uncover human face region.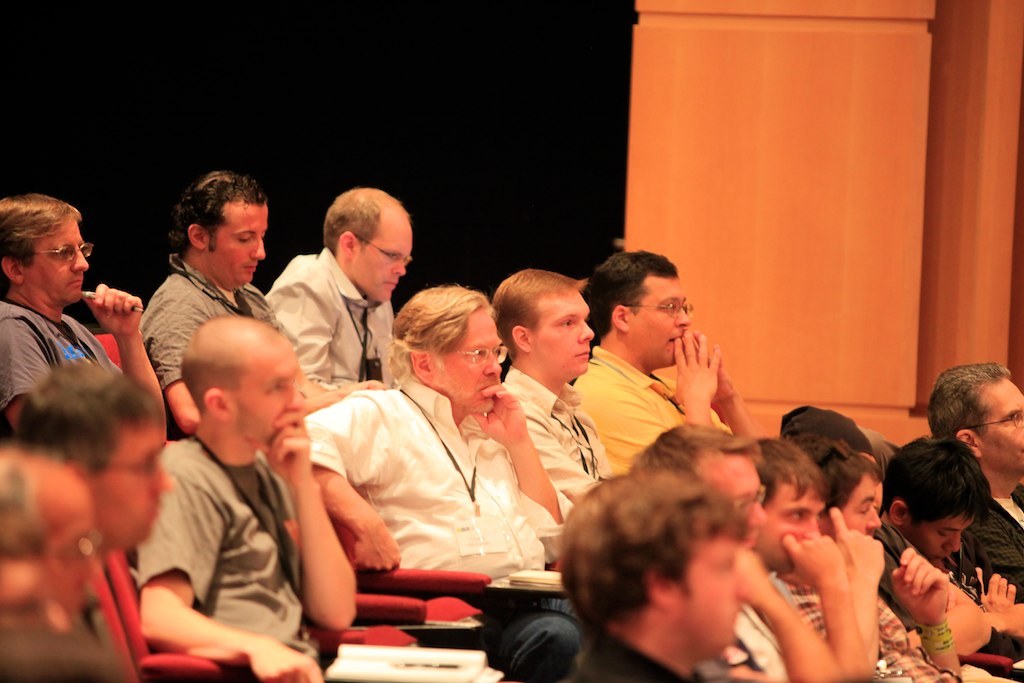
Uncovered: x1=626 y1=277 x2=700 y2=364.
